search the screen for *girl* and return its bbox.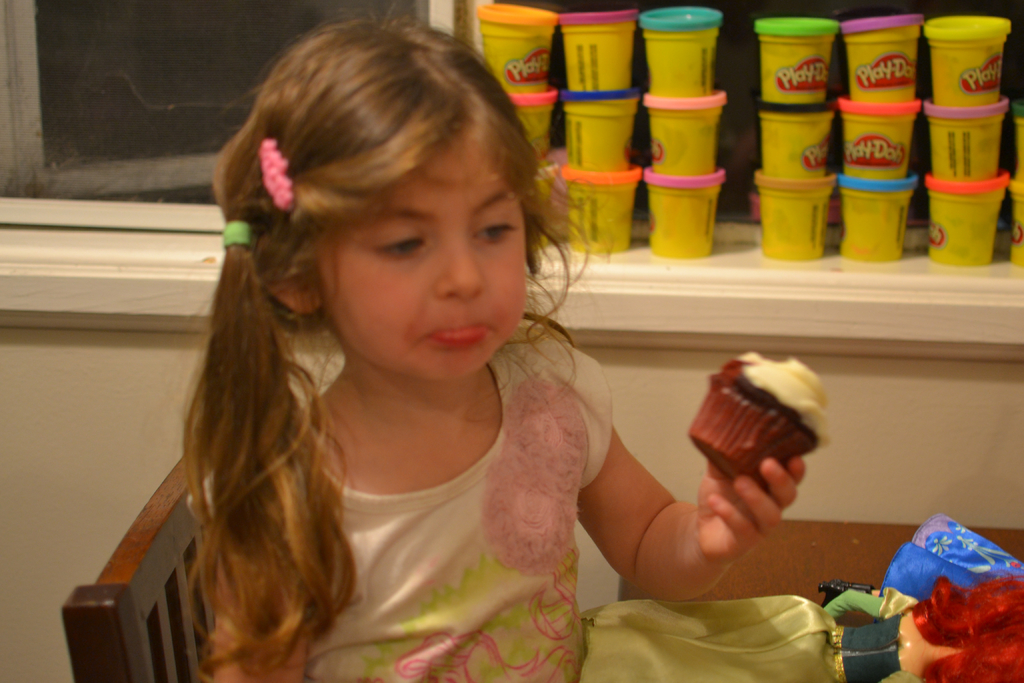
Found: {"x1": 175, "y1": 17, "x2": 807, "y2": 682}.
